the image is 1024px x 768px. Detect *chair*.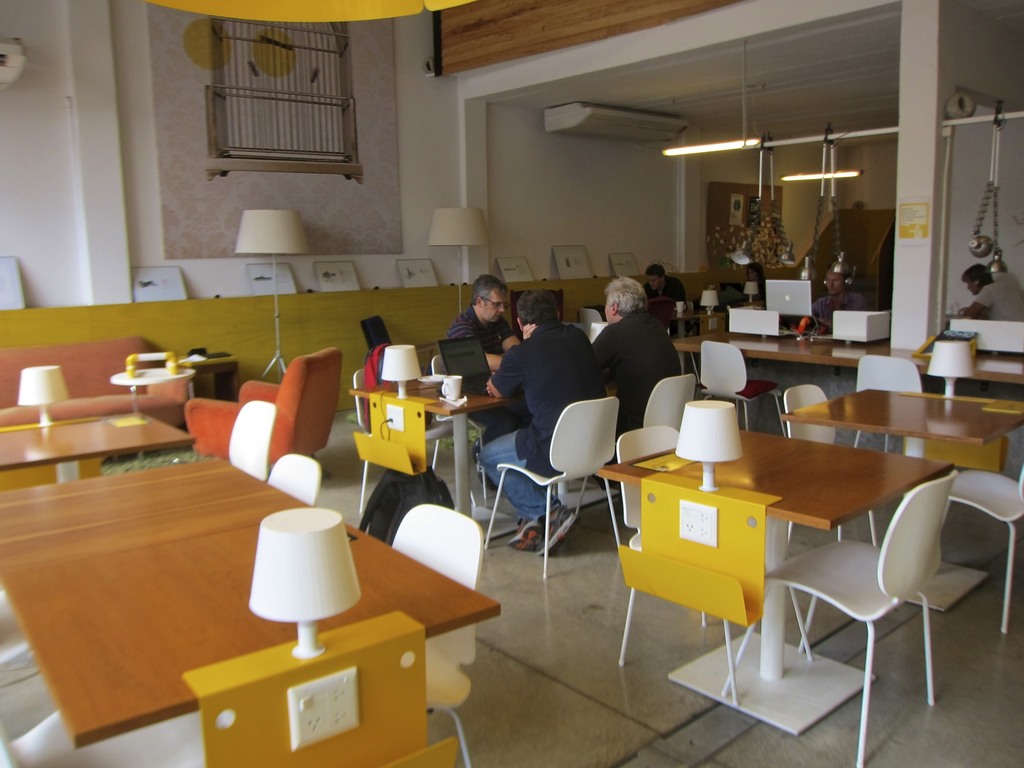
Detection: select_region(266, 452, 320, 504).
